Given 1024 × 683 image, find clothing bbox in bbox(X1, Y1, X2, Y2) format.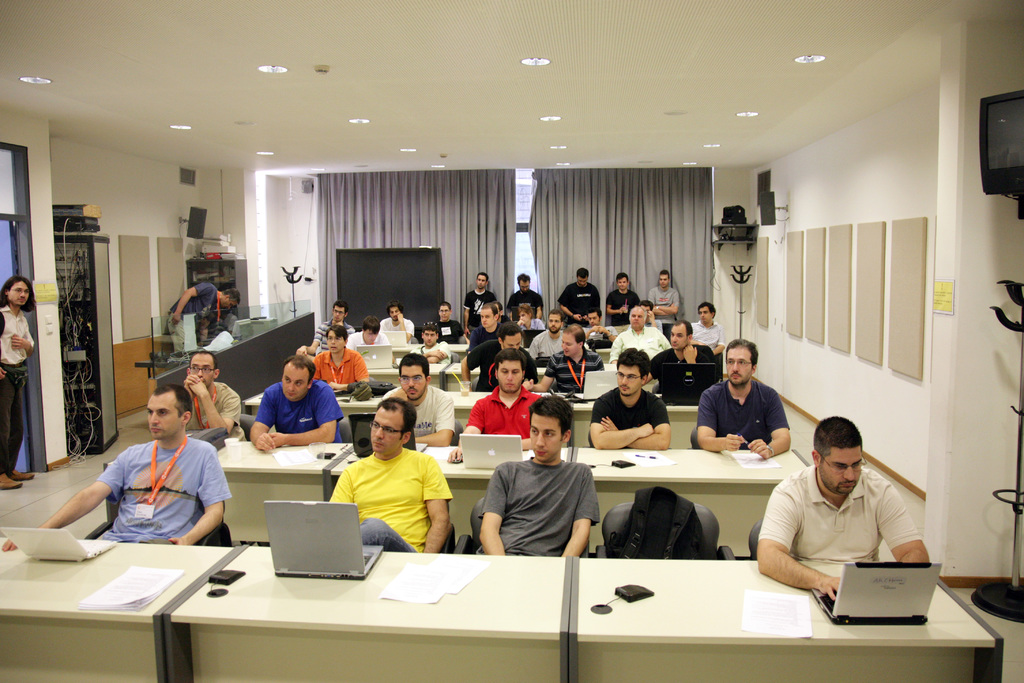
bbox(589, 387, 669, 436).
